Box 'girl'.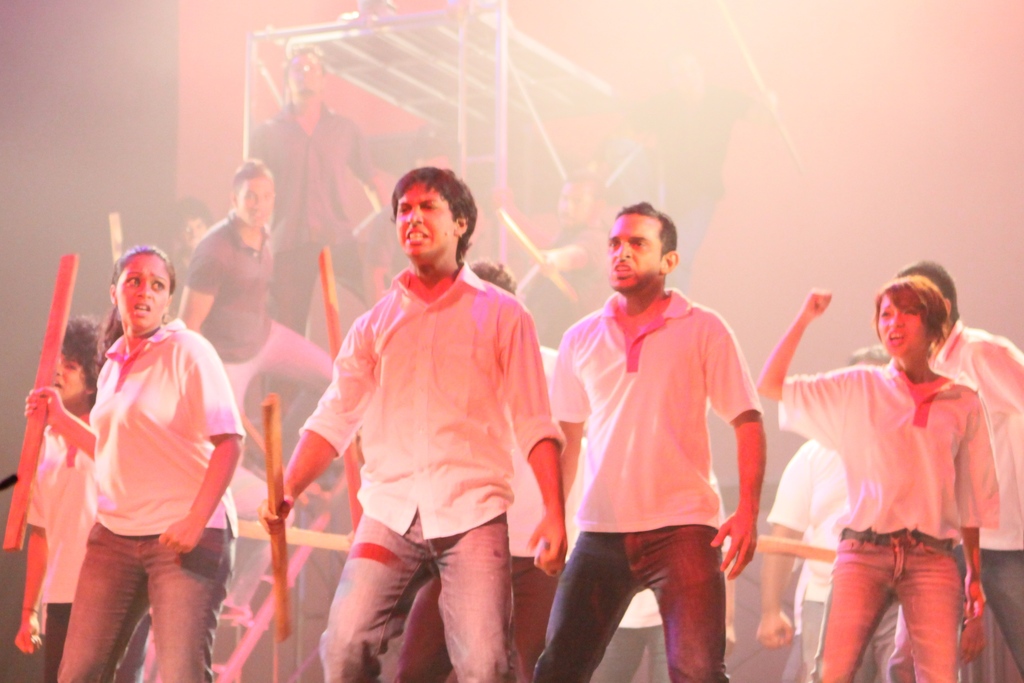
region(25, 244, 247, 682).
